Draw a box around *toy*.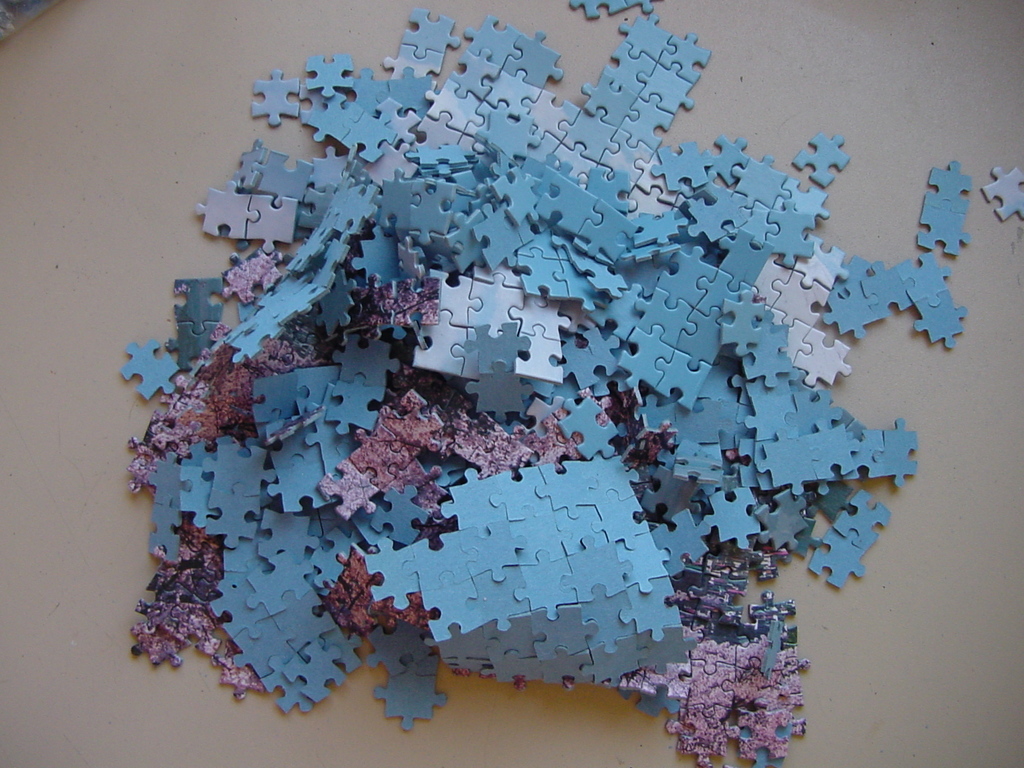
crop(915, 162, 970, 257).
